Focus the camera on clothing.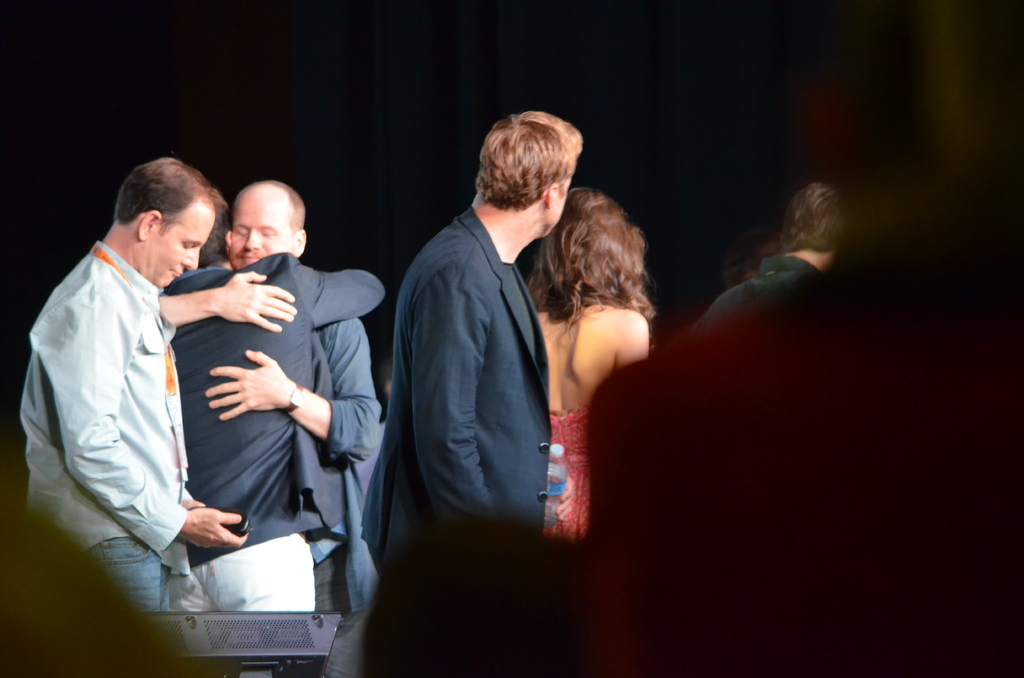
Focus region: (left=535, top=407, right=591, bottom=542).
